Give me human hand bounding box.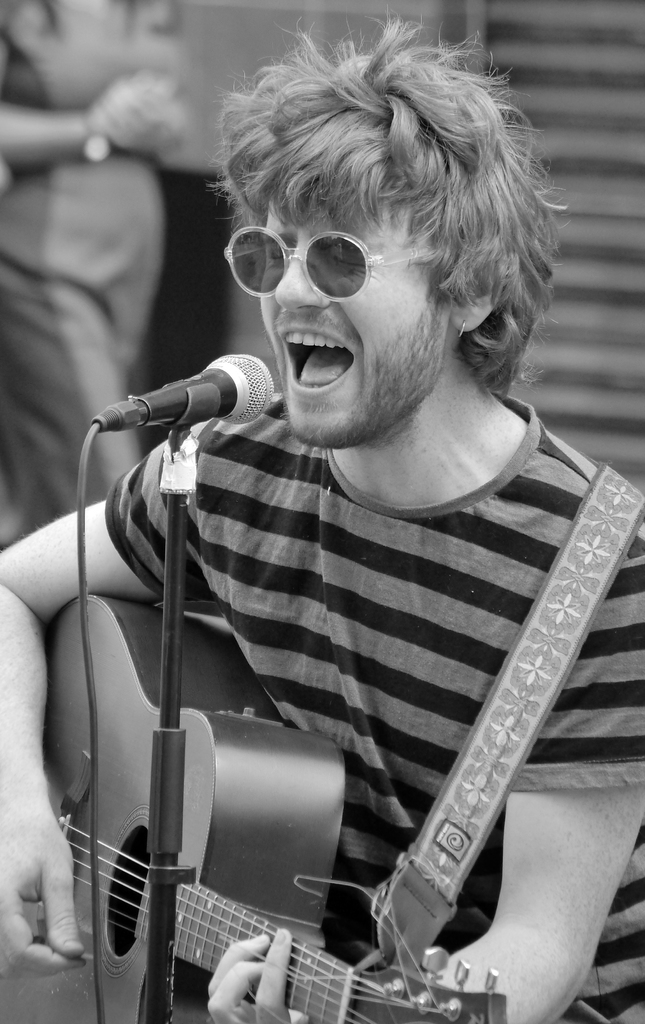
pyautogui.locateOnScreen(95, 85, 176, 148).
